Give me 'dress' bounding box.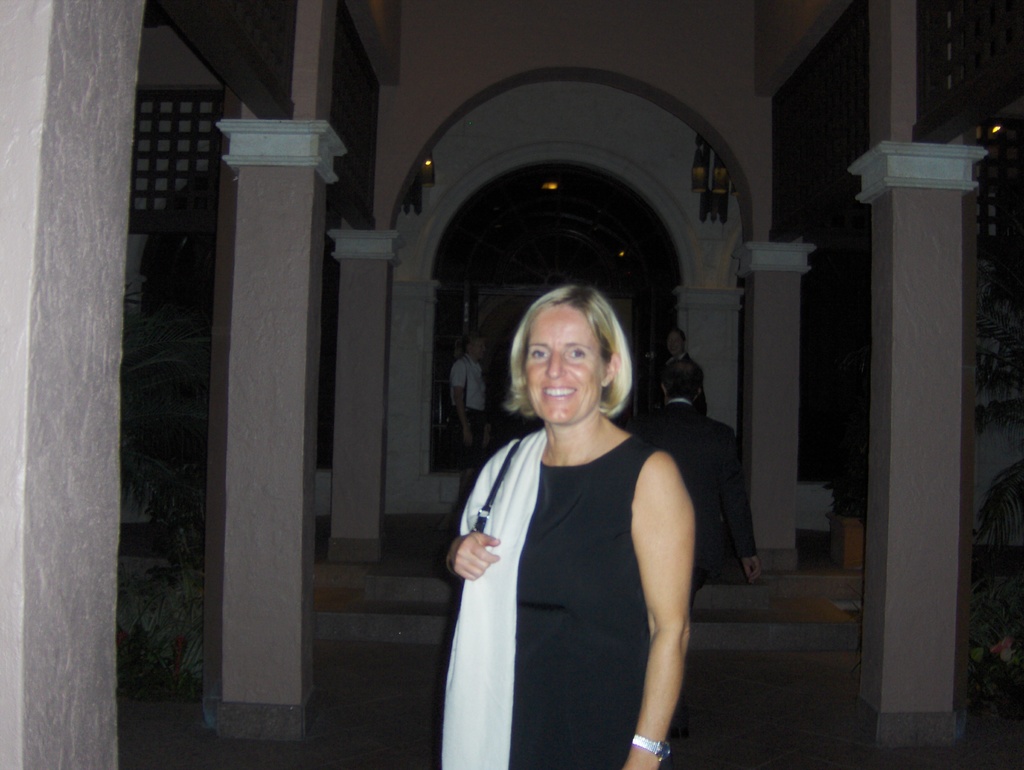
(509,433,660,769).
